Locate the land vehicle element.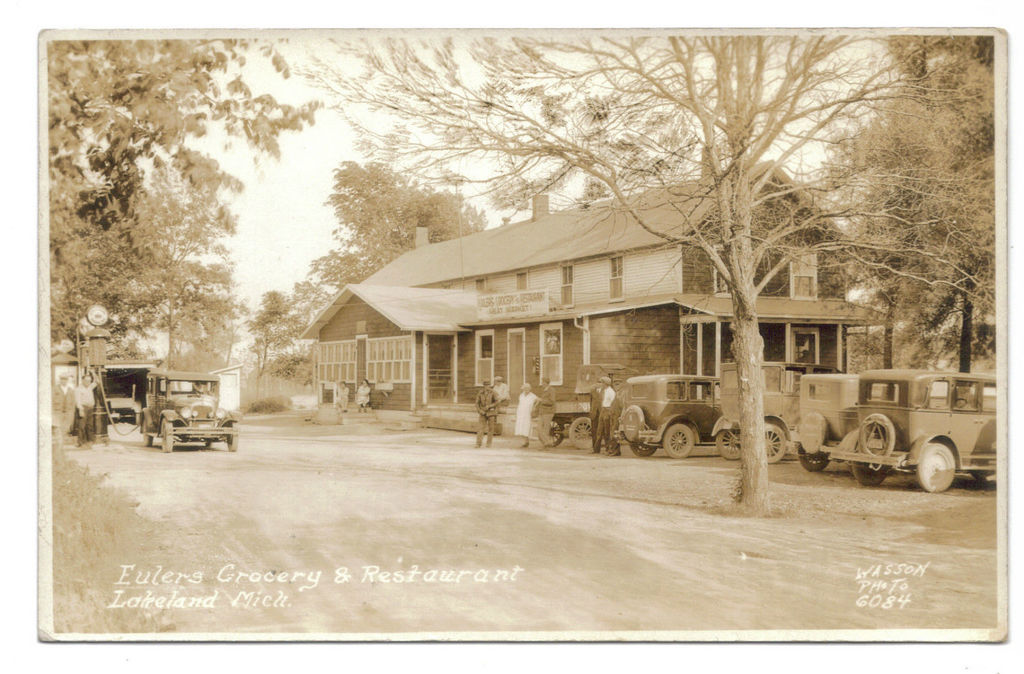
Element bbox: detection(708, 360, 817, 468).
